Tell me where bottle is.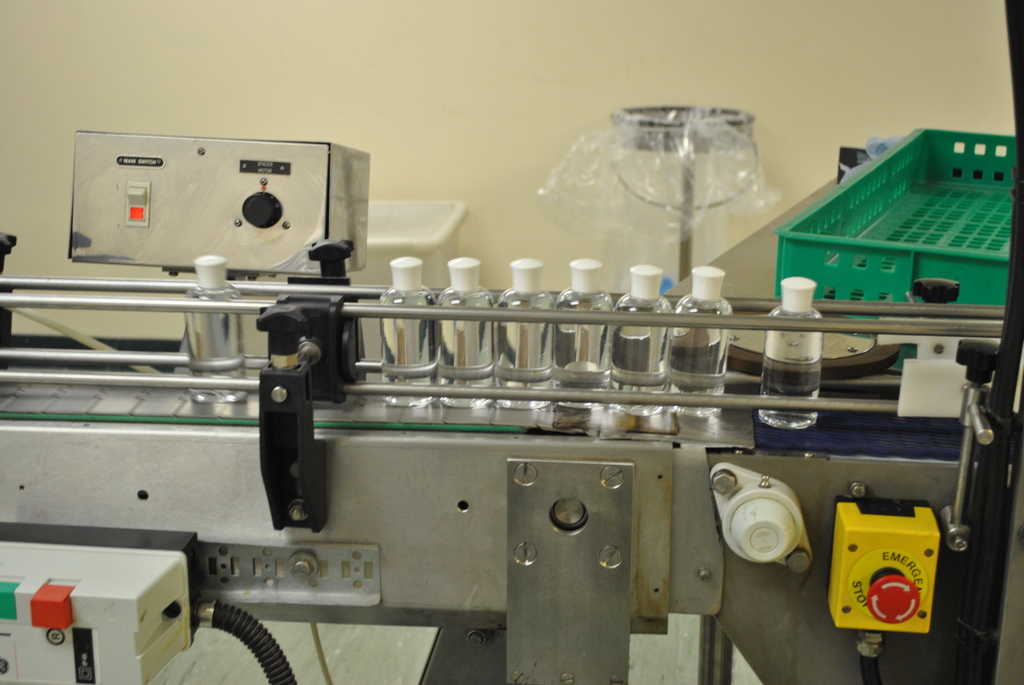
bottle is at [x1=433, y1=257, x2=499, y2=408].
